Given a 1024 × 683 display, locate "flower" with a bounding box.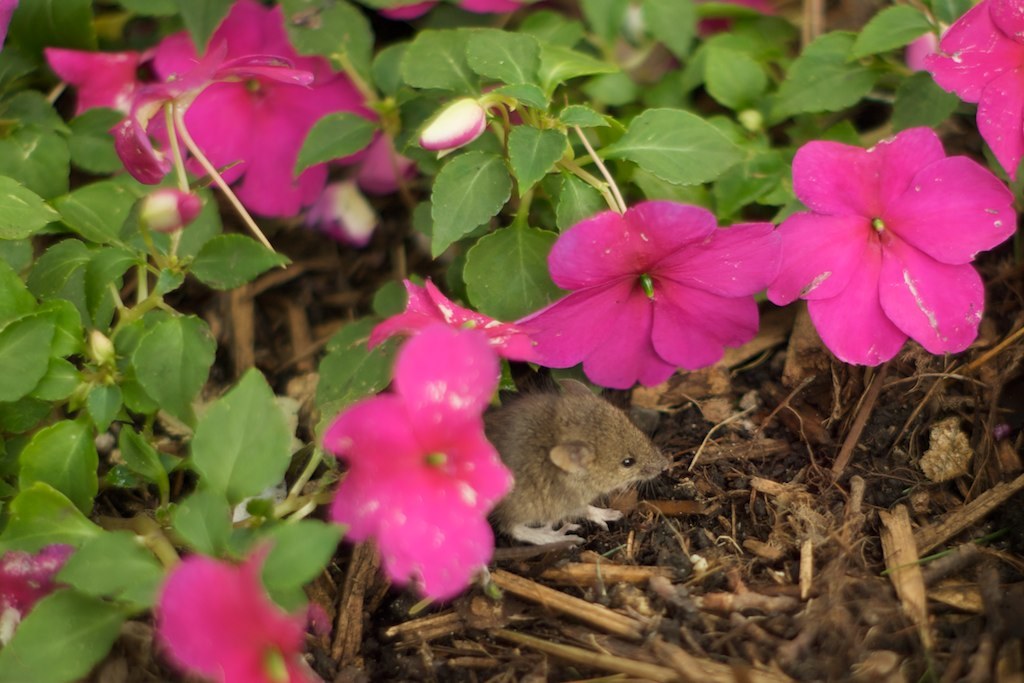
Located: bbox(742, 120, 1015, 344).
